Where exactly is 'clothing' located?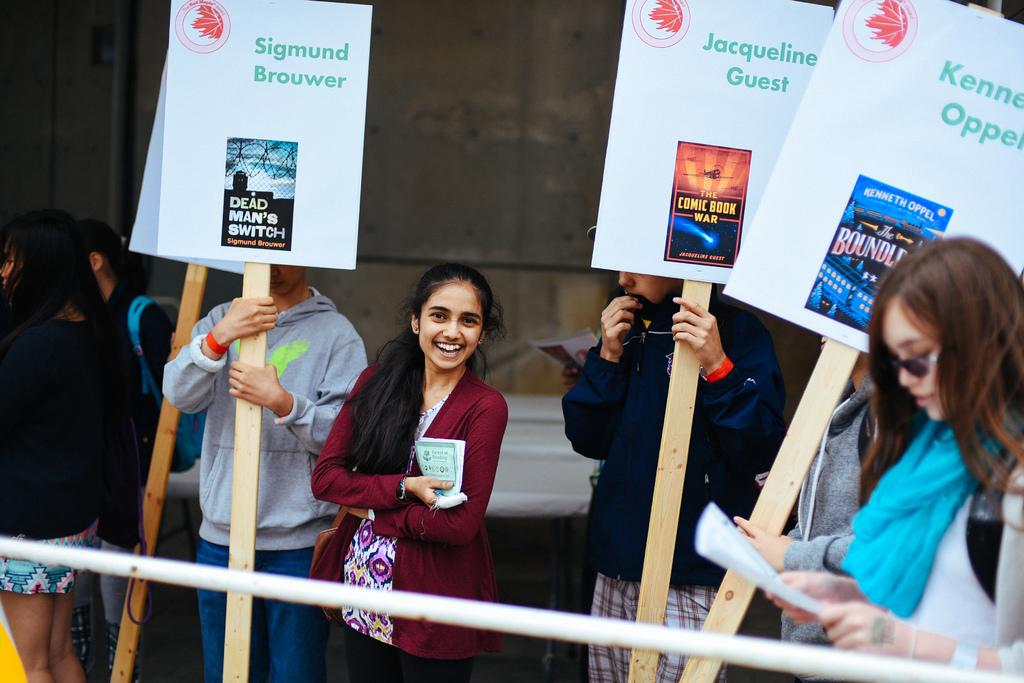
Its bounding box is left=163, top=289, right=365, bottom=682.
